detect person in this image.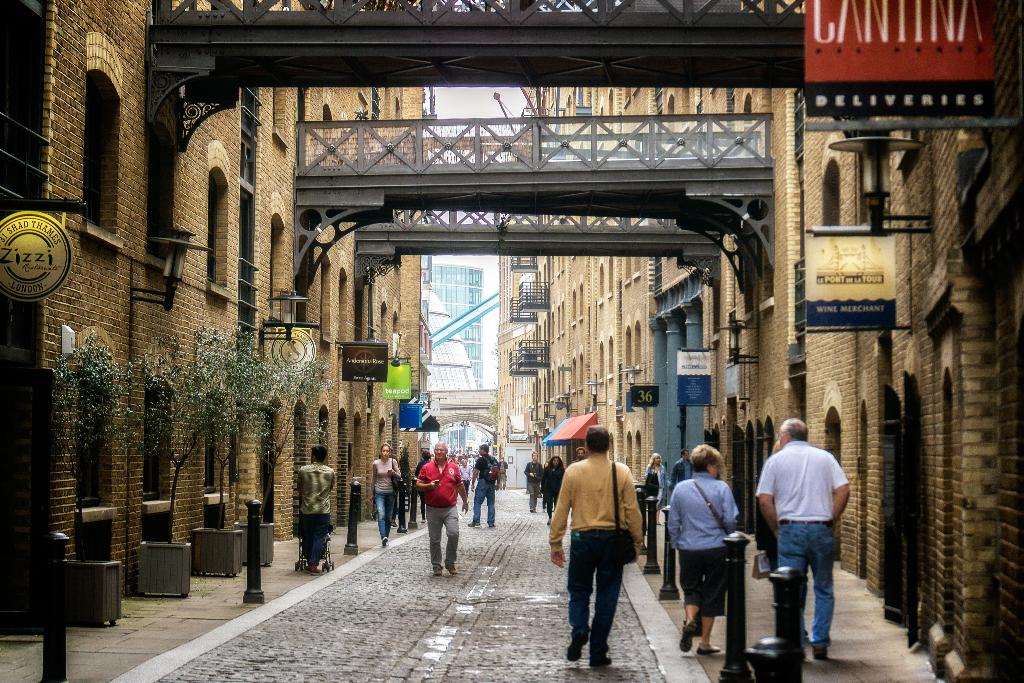
Detection: [left=413, top=440, right=468, bottom=586].
